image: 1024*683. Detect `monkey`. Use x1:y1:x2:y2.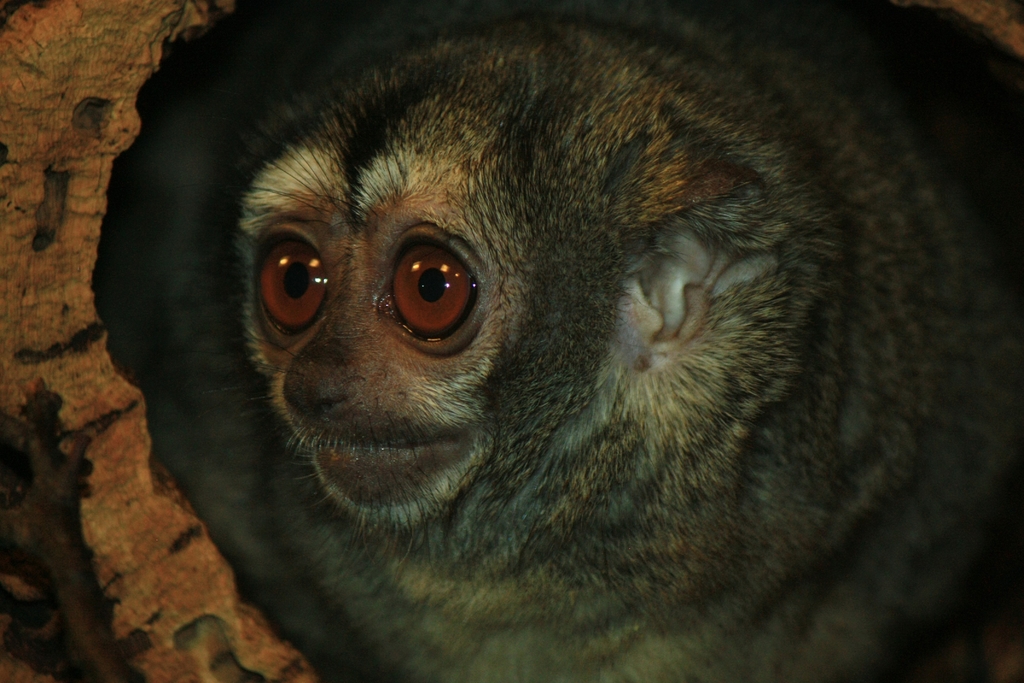
81:31:1002:638.
